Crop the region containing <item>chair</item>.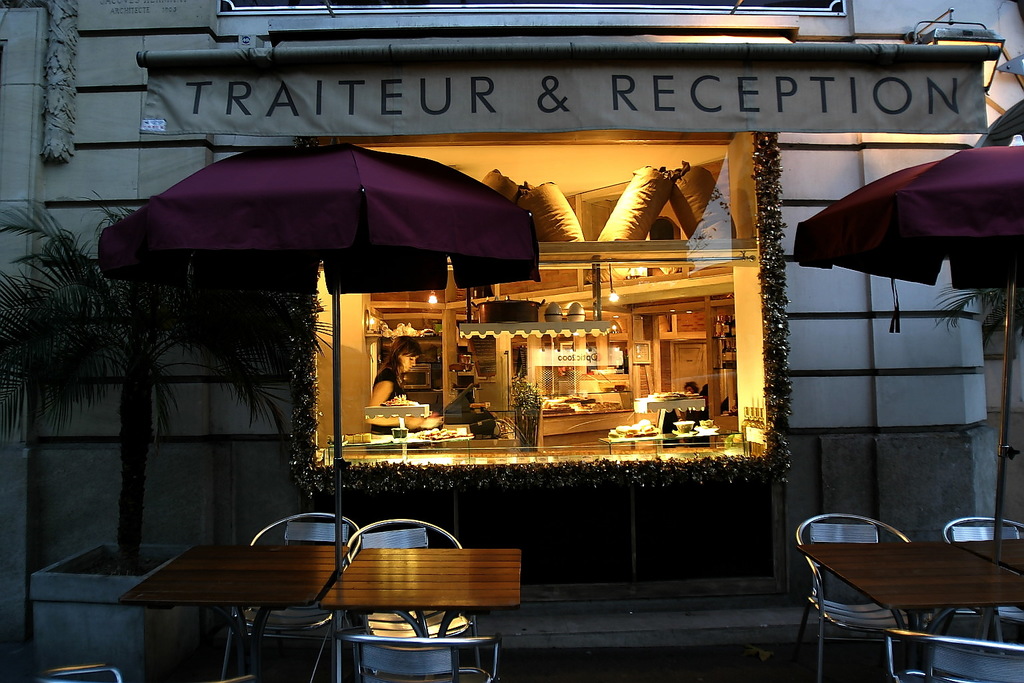
Crop region: 785,503,946,678.
